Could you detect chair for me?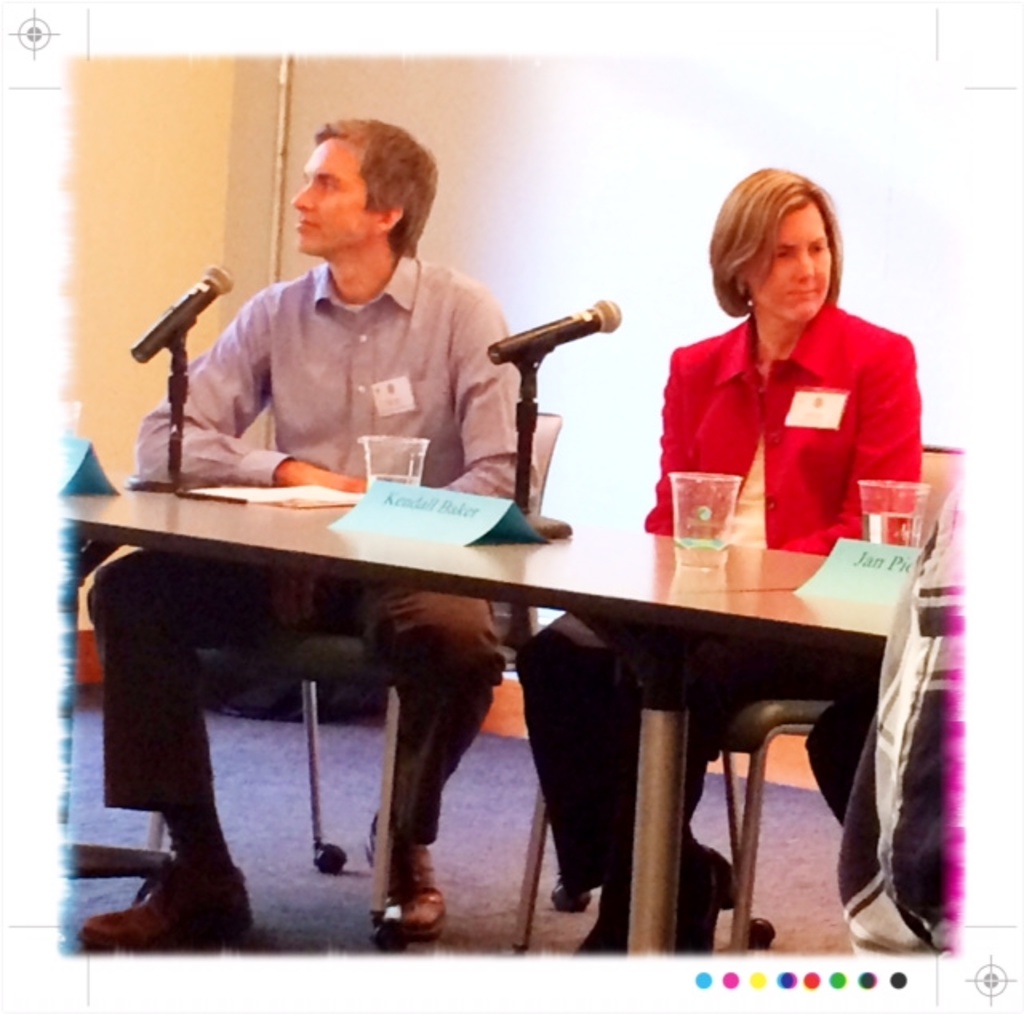
Detection result: <box>144,392,568,952</box>.
